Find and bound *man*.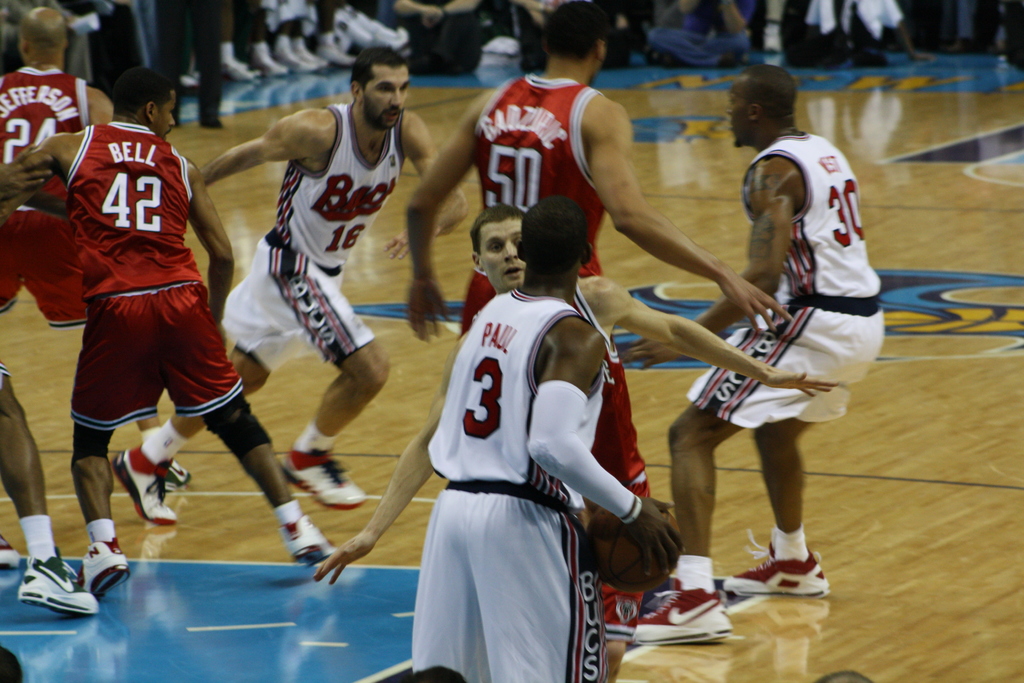
Bound: crop(0, 54, 360, 566).
